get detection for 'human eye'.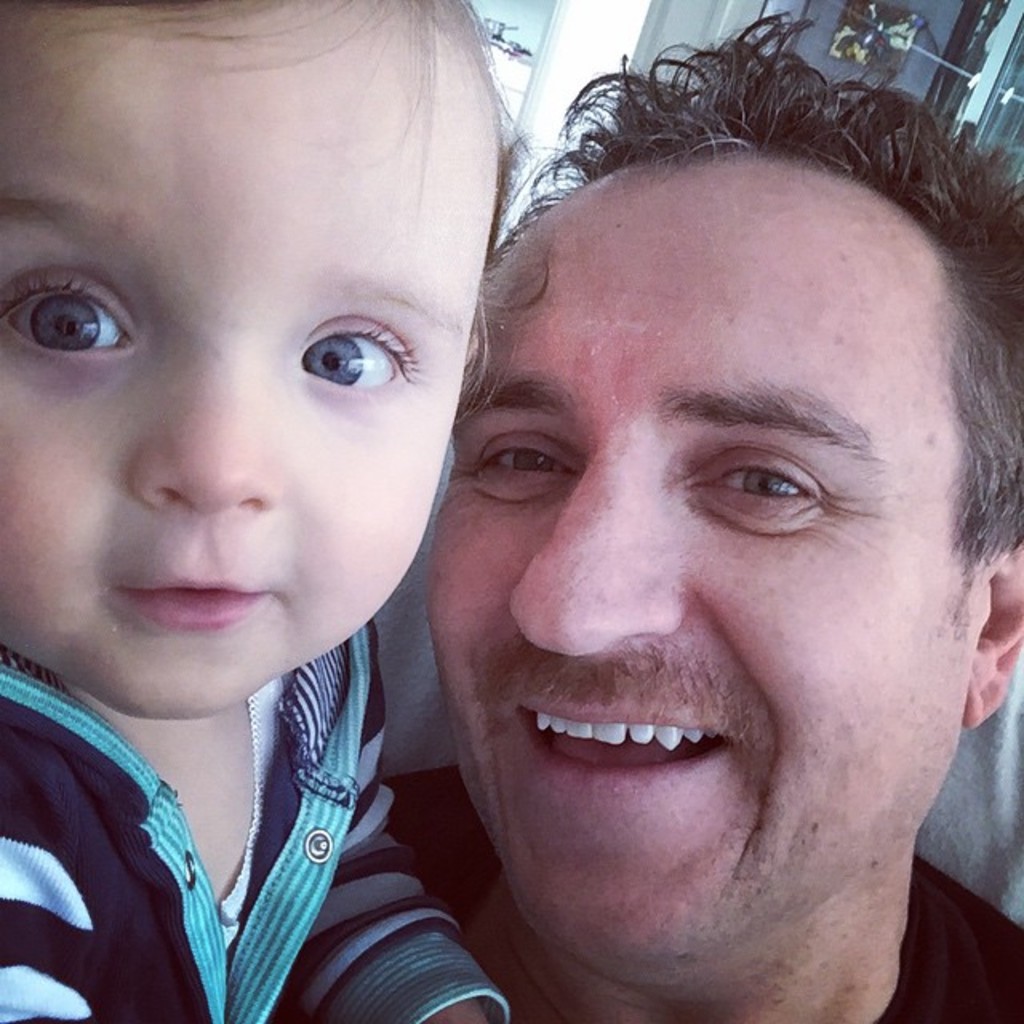
Detection: (x1=669, y1=448, x2=829, y2=514).
